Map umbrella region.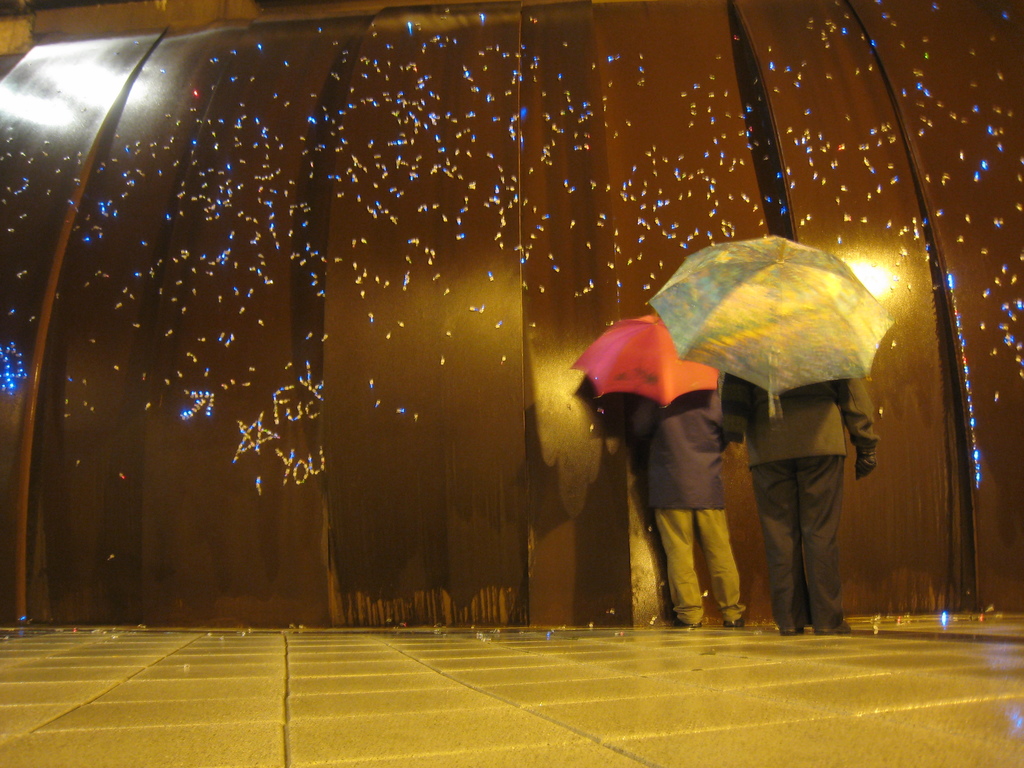
Mapped to x1=568 y1=312 x2=723 y2=405.
